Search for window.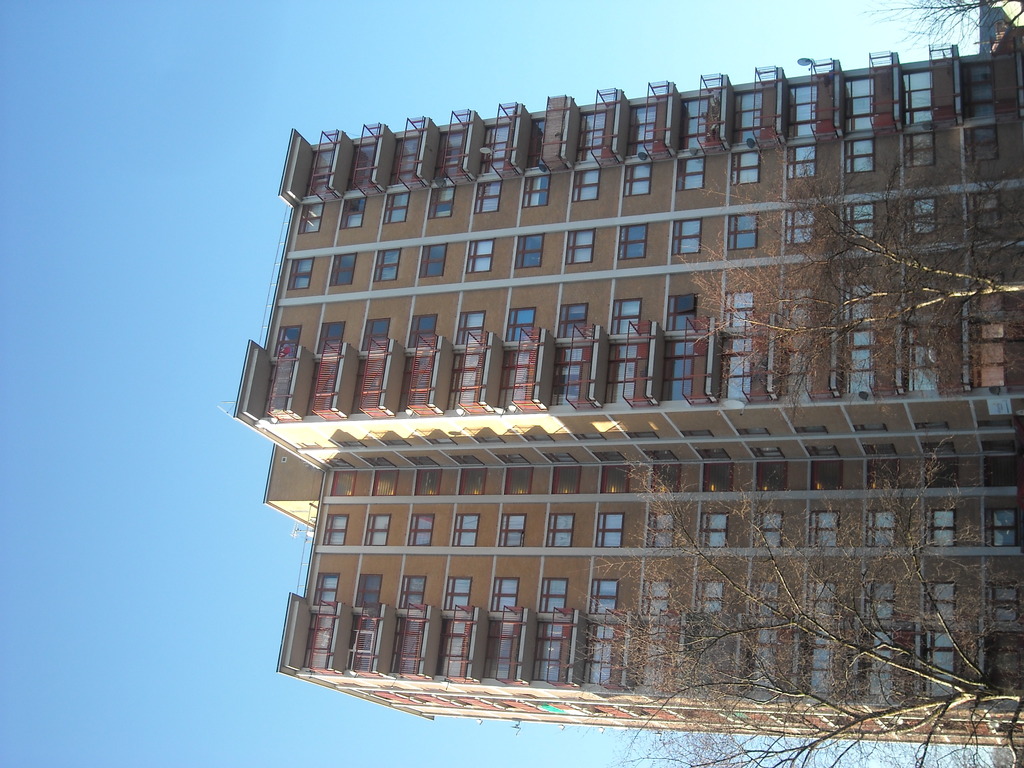
Found at x1=749, y1=579, x2=778, y2=618.
